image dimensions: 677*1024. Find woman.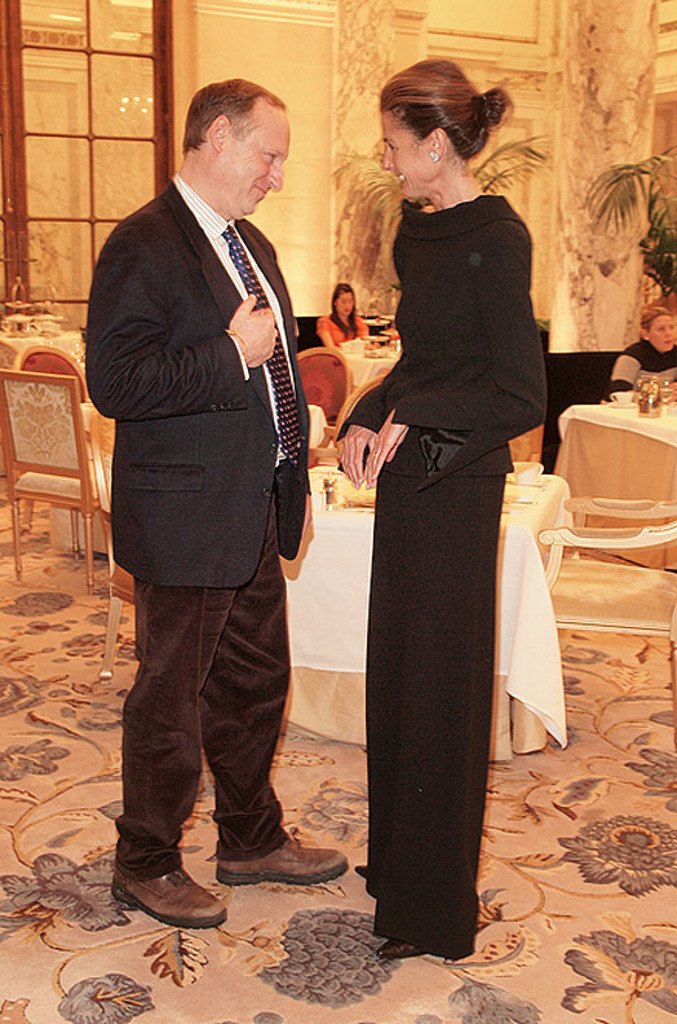
<box>326,78,559,970</box>.
